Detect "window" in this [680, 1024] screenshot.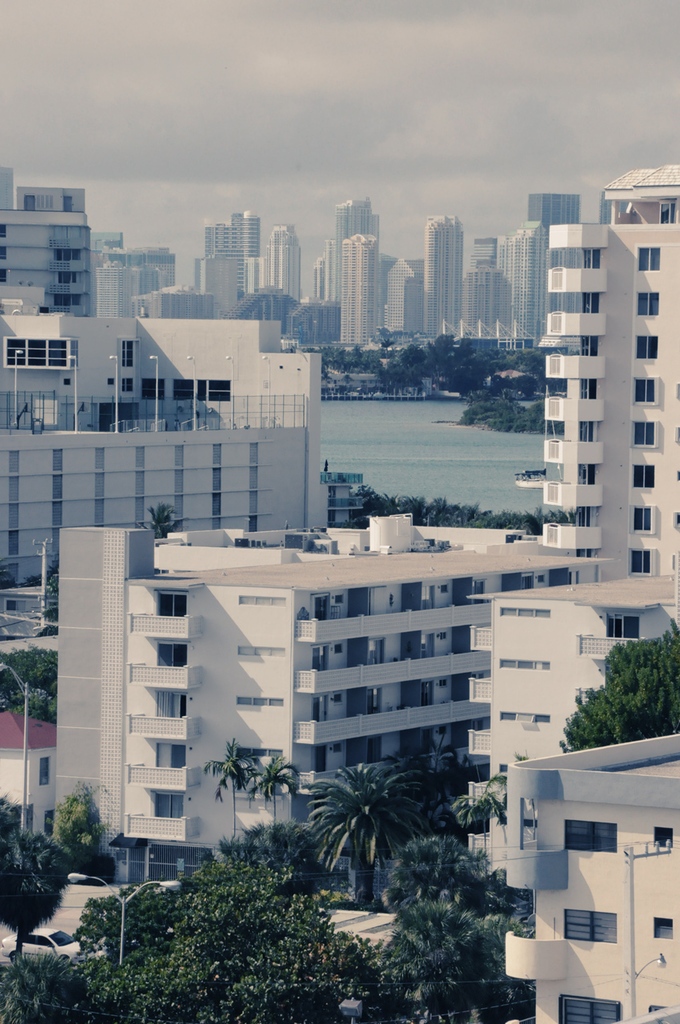
Detection: <region>654, 826, 678, 849</region>.
